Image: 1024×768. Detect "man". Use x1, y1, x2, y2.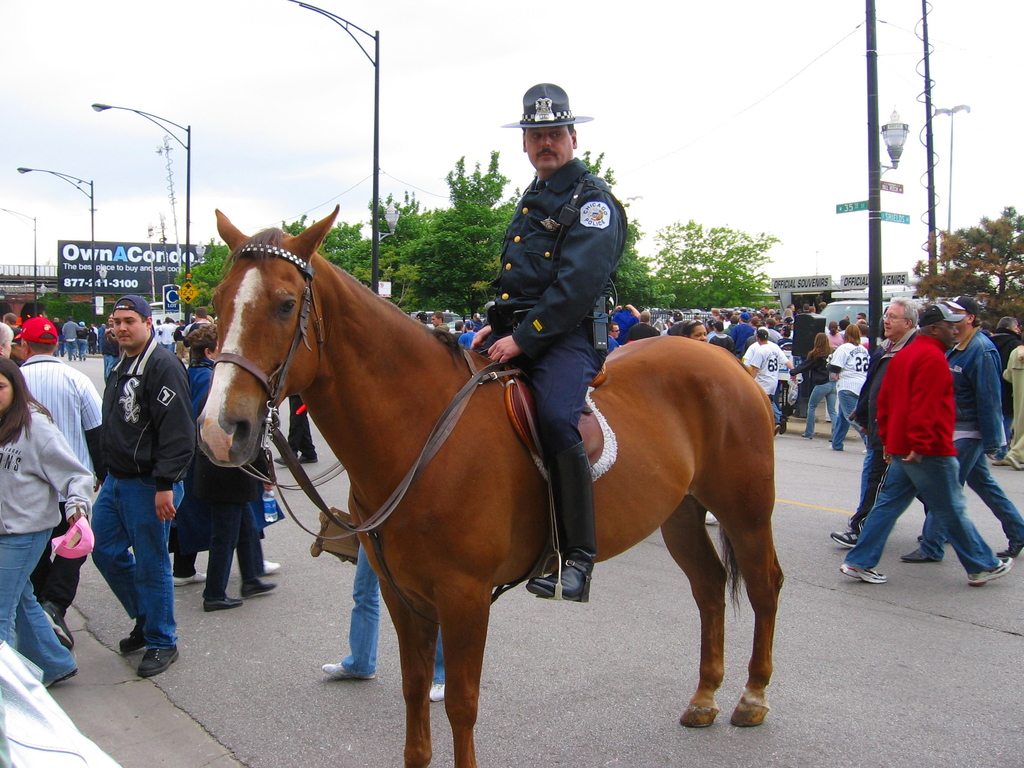
899, 291, 1023, 559.
